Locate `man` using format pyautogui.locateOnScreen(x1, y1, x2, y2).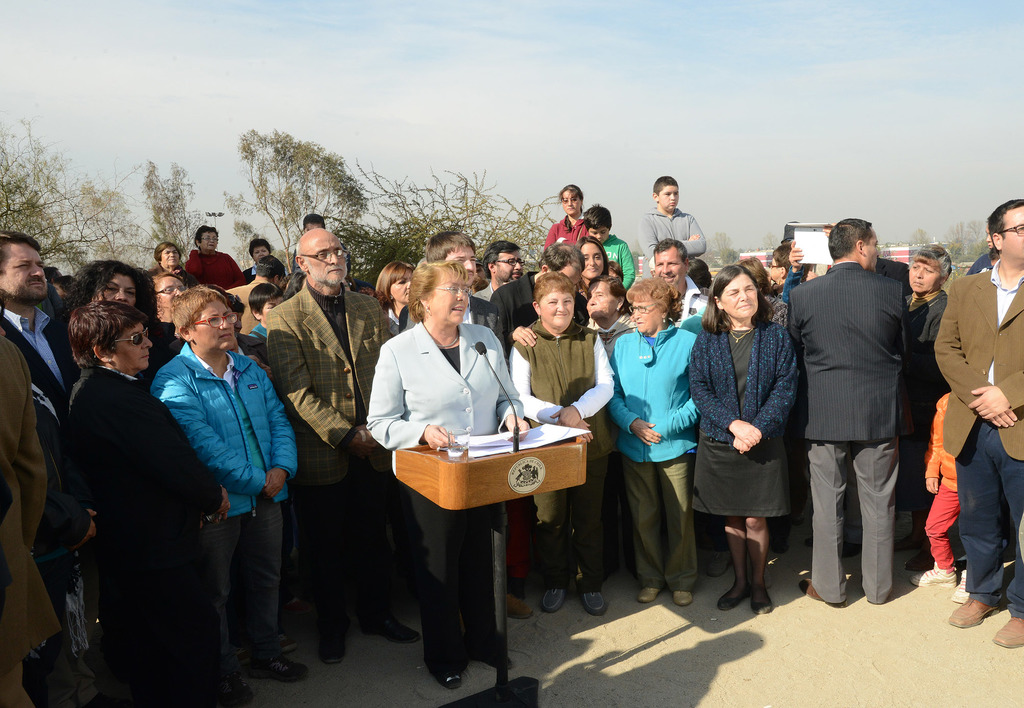
pyautogui.locateOnScreen(484, 243, 596, 360).
